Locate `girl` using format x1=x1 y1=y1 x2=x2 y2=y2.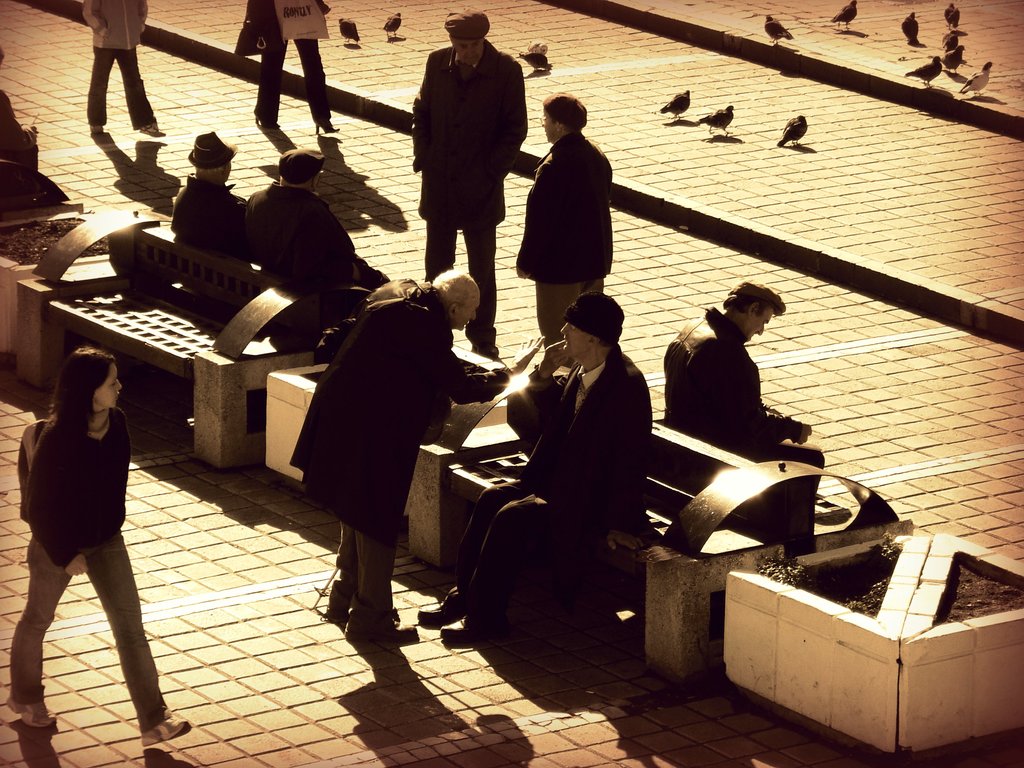
x1=7 y1=349 x2=187 y2=740.
